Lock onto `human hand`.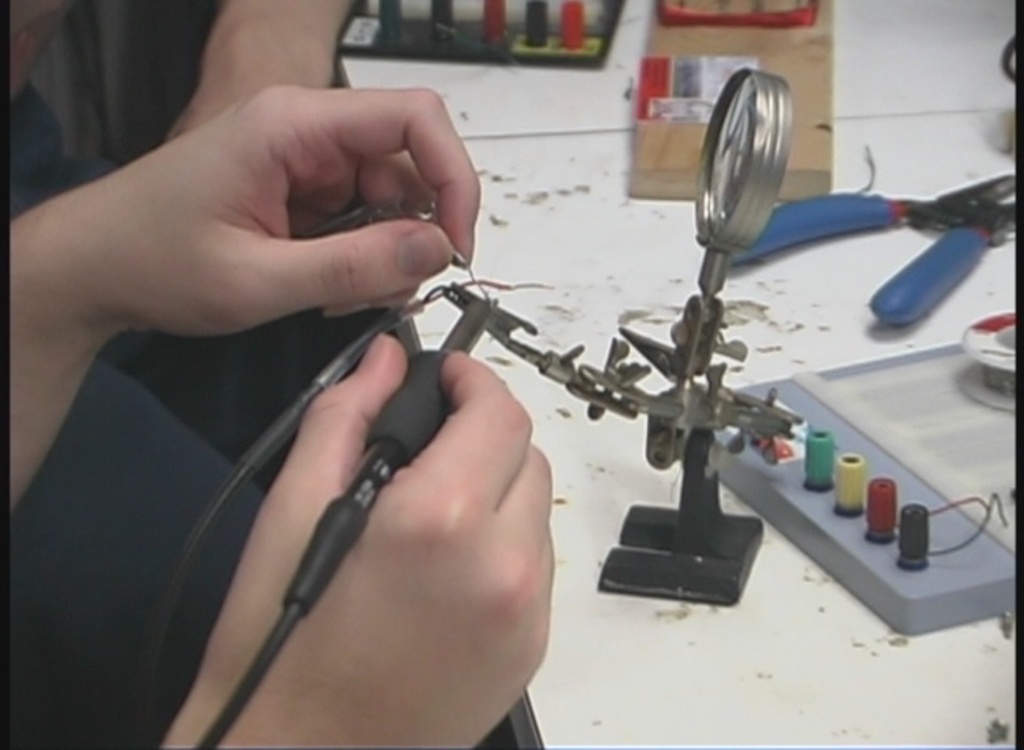
Locked: 23, 73, 467, 397.
